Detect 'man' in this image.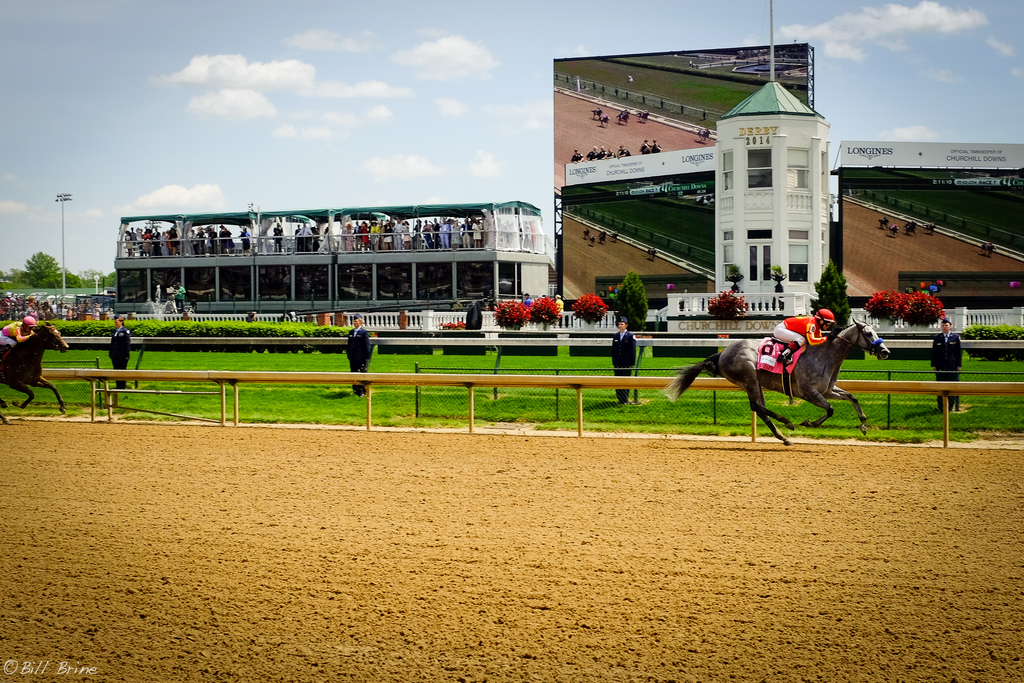
Detection: Rect(173, 281, 190, 313).
